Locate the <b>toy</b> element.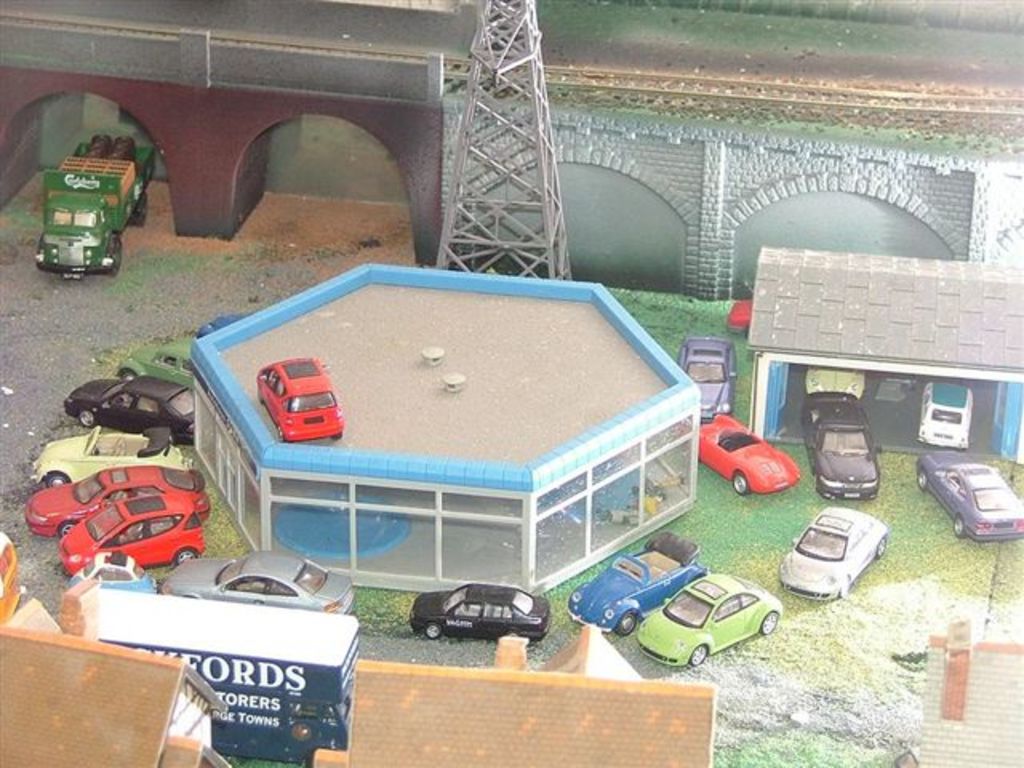
Element bbox: {"x1": 66, "y1": 549, "x2": 155, "y2": 590}.
